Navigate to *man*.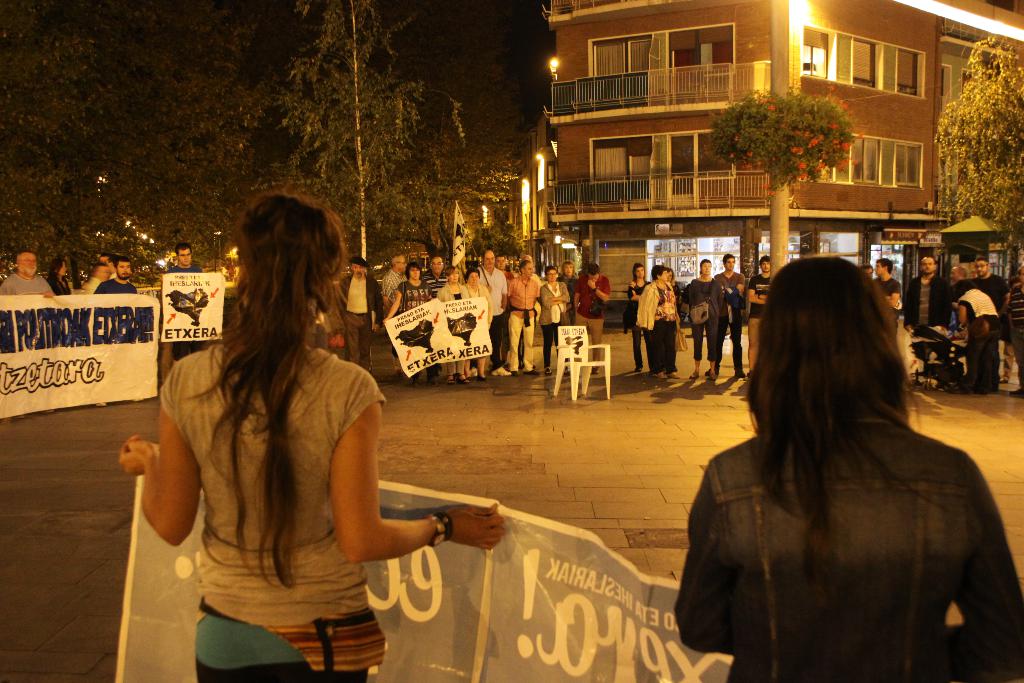
Navigation target: 557, 263, 577, 297.
